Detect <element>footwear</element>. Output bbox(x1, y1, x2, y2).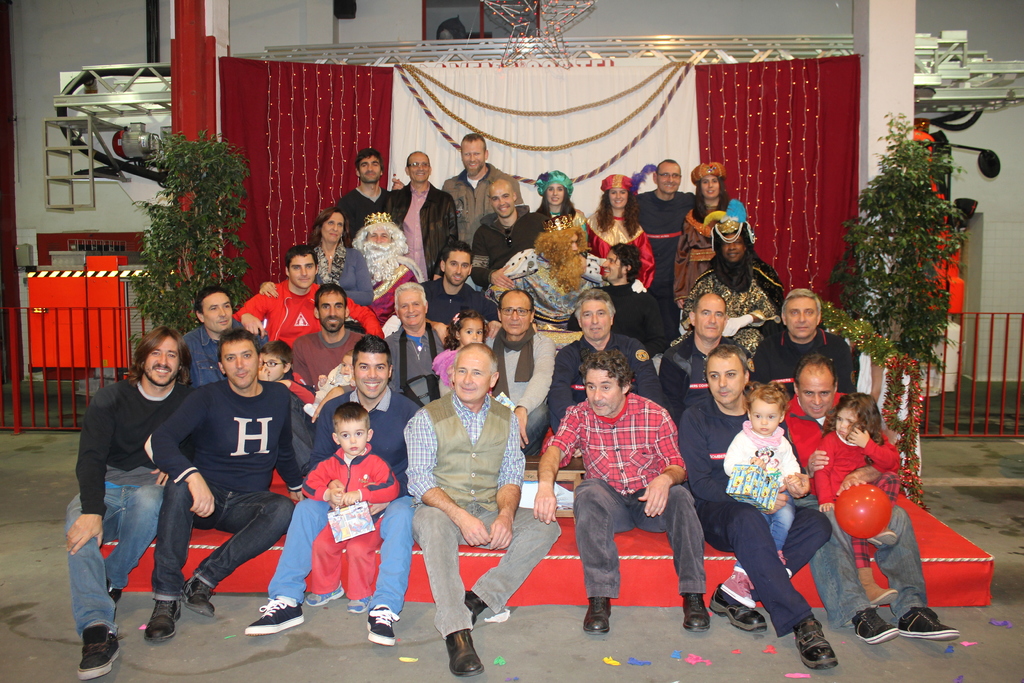
bbox(181, 581, 224, 621).
